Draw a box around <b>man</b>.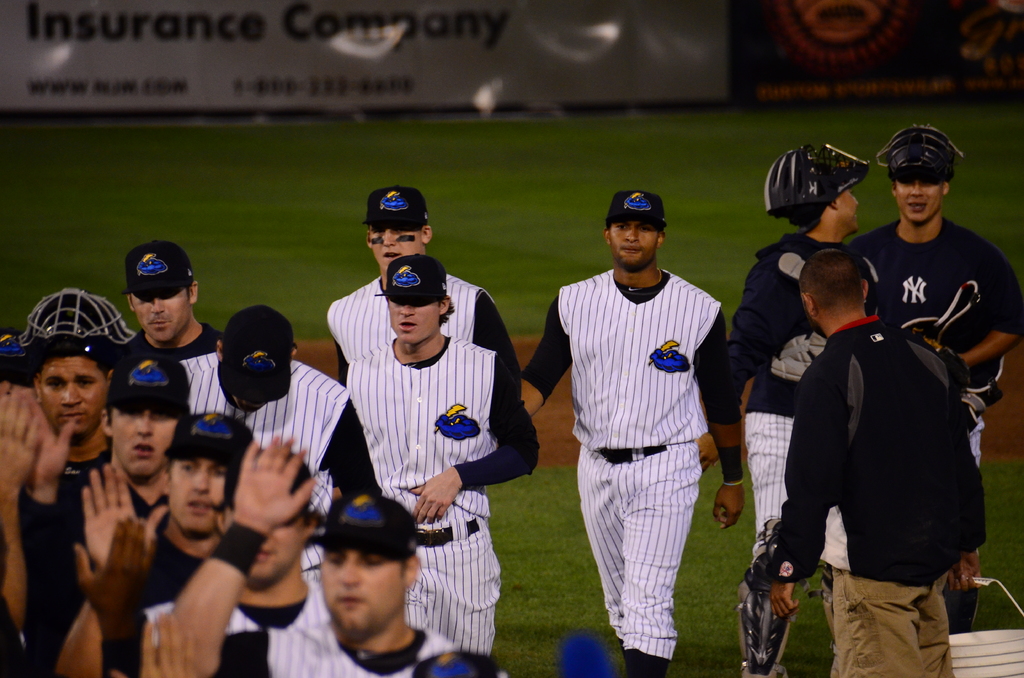
Rect(174, 302, 380, 615).
